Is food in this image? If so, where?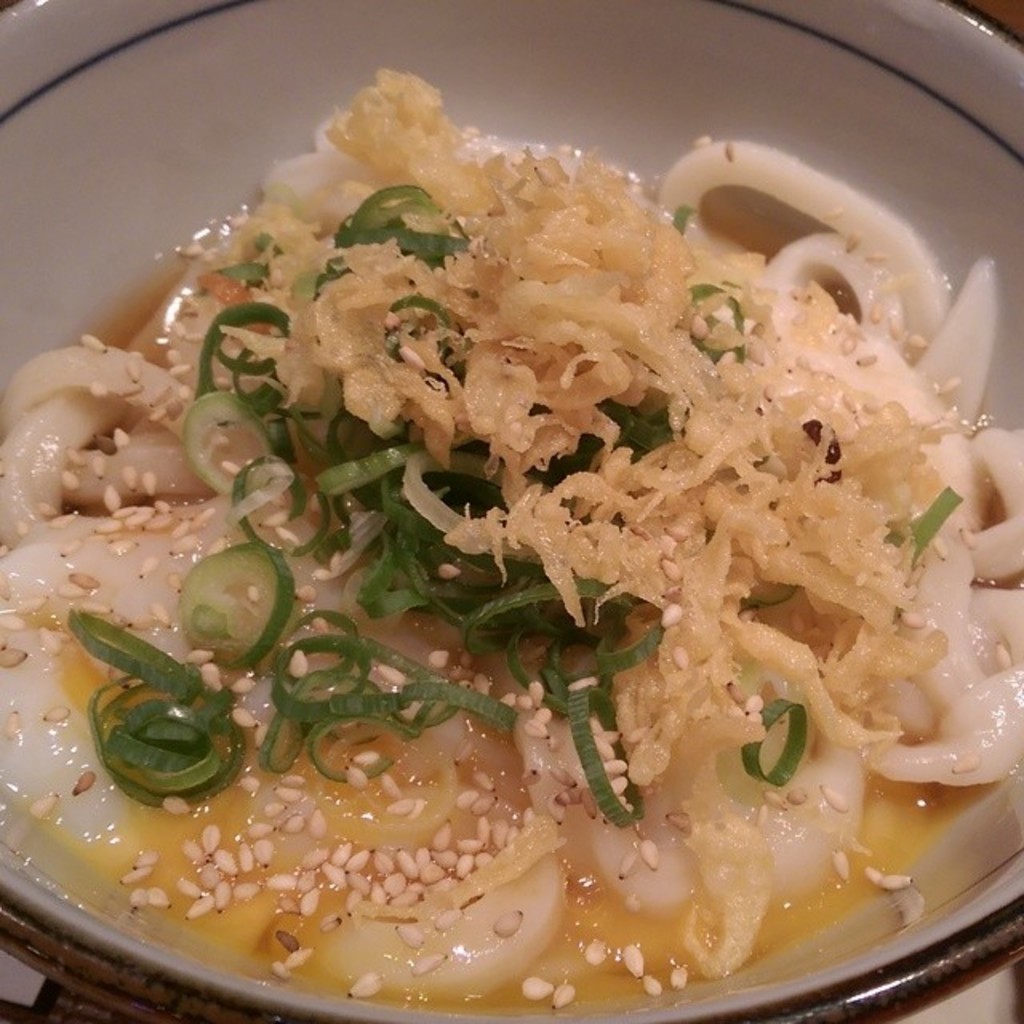
Yes, at (11,80,1016,1005).
